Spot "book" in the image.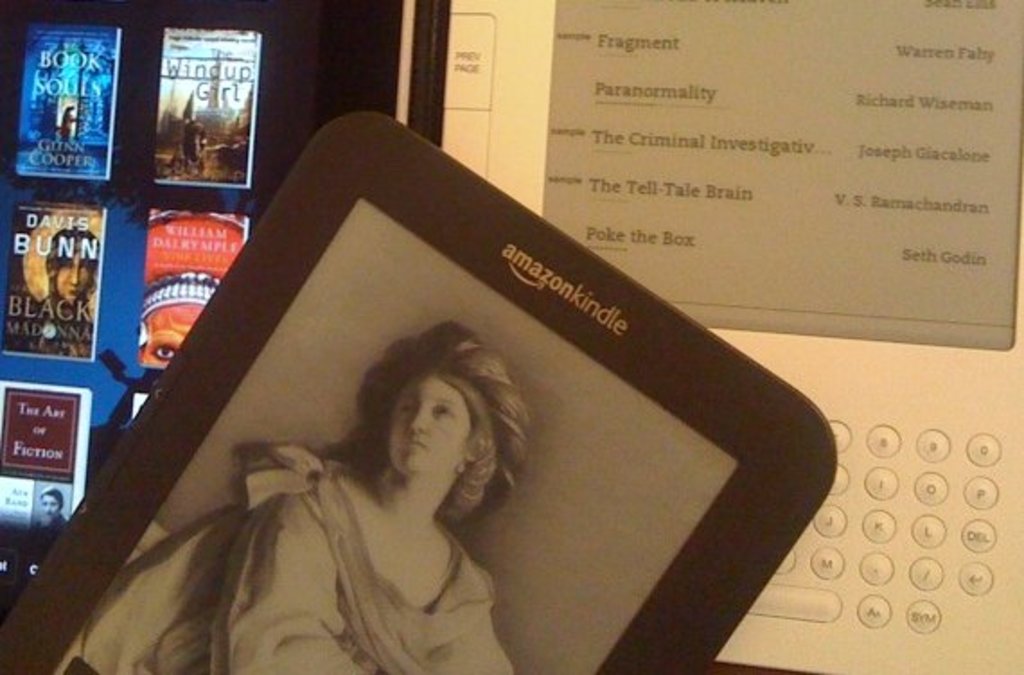
"book" found at 5 199 115 364.
